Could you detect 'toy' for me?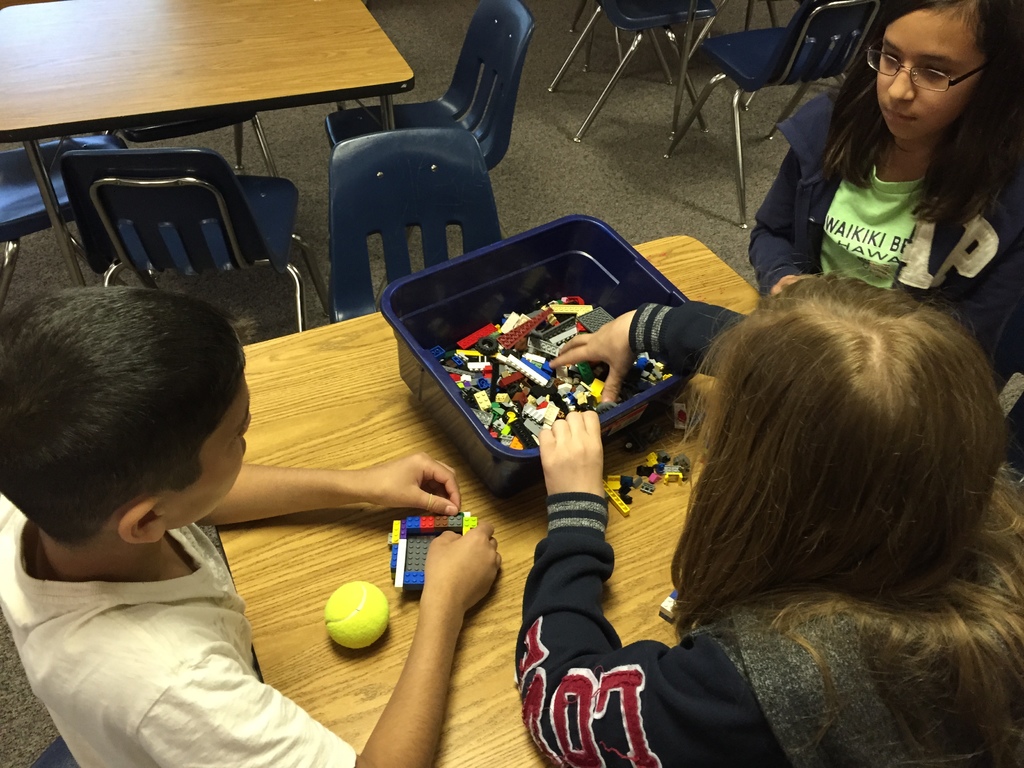
Detection result: [x1=618, y1=487, x2=631, y2=494].
